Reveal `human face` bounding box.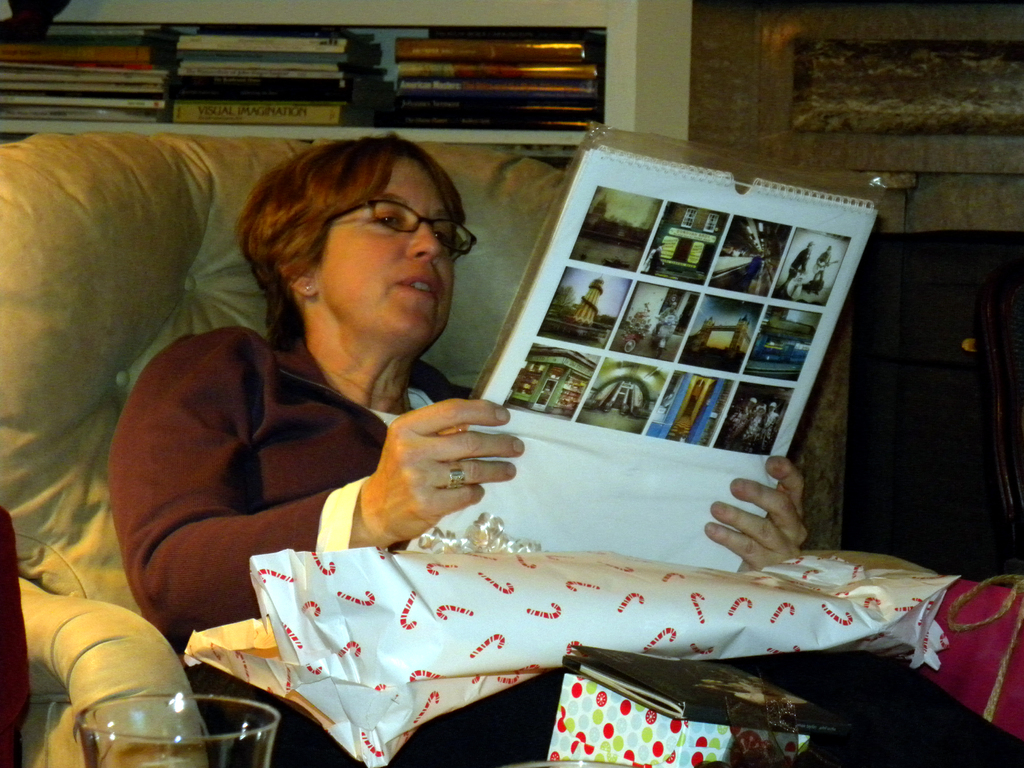
Revealed: 318/159/458/350.
